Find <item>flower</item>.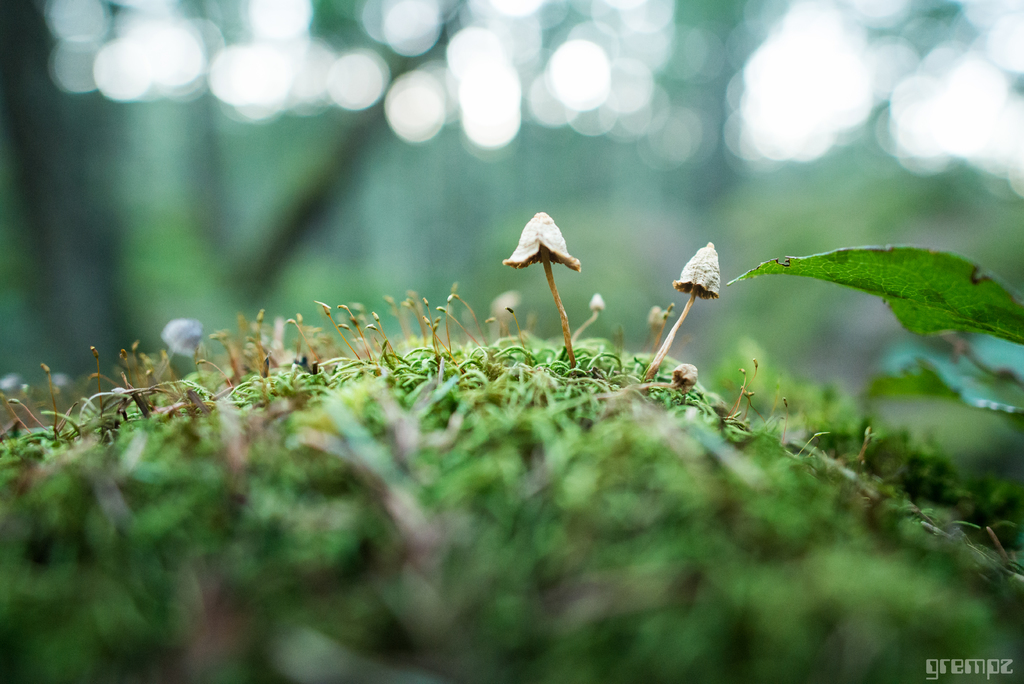
[x1=668, y1=240, x2=720, y2=292].
